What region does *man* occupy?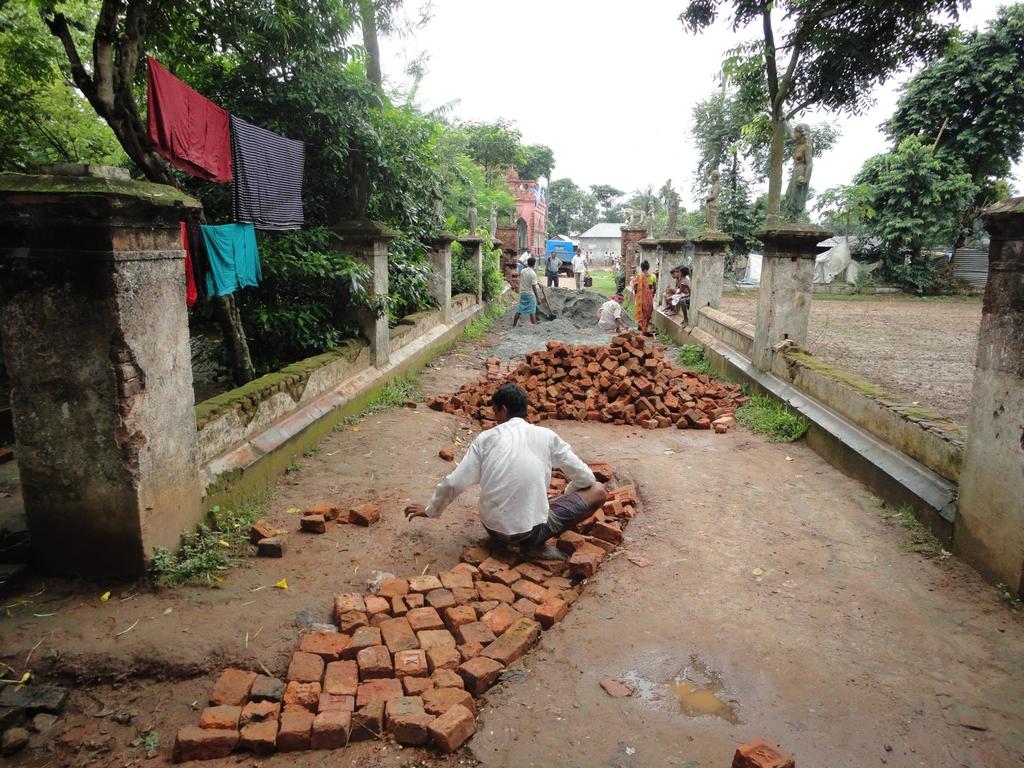
(545,253,565,288).
